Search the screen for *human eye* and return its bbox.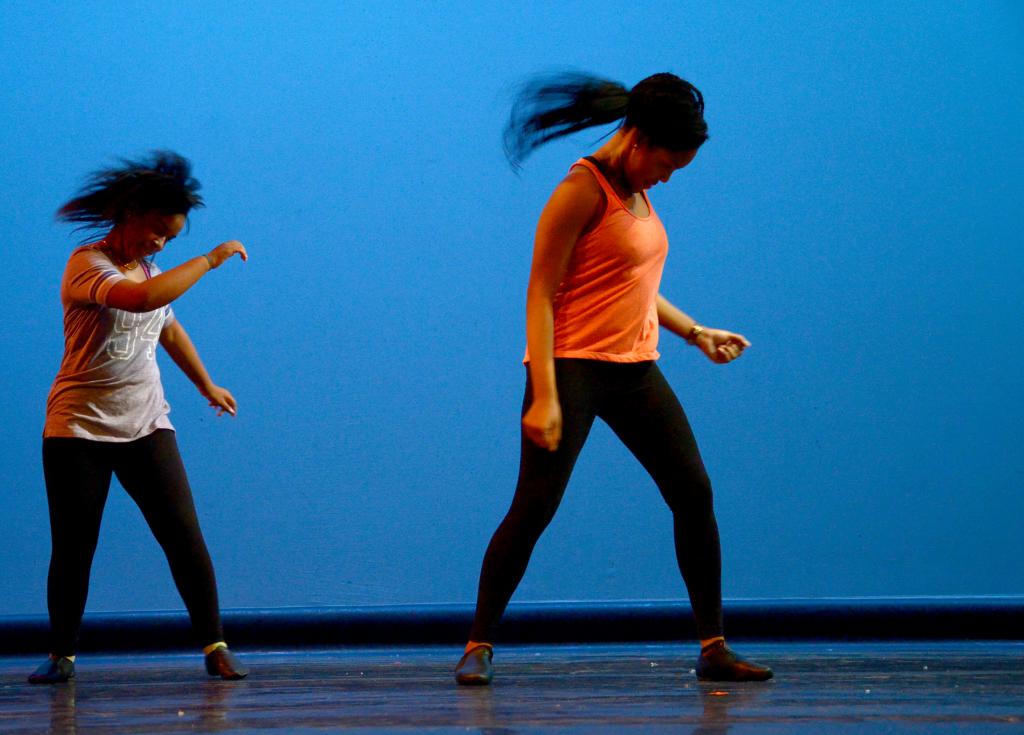
Found: select_region(166, 239, 172, 243).
